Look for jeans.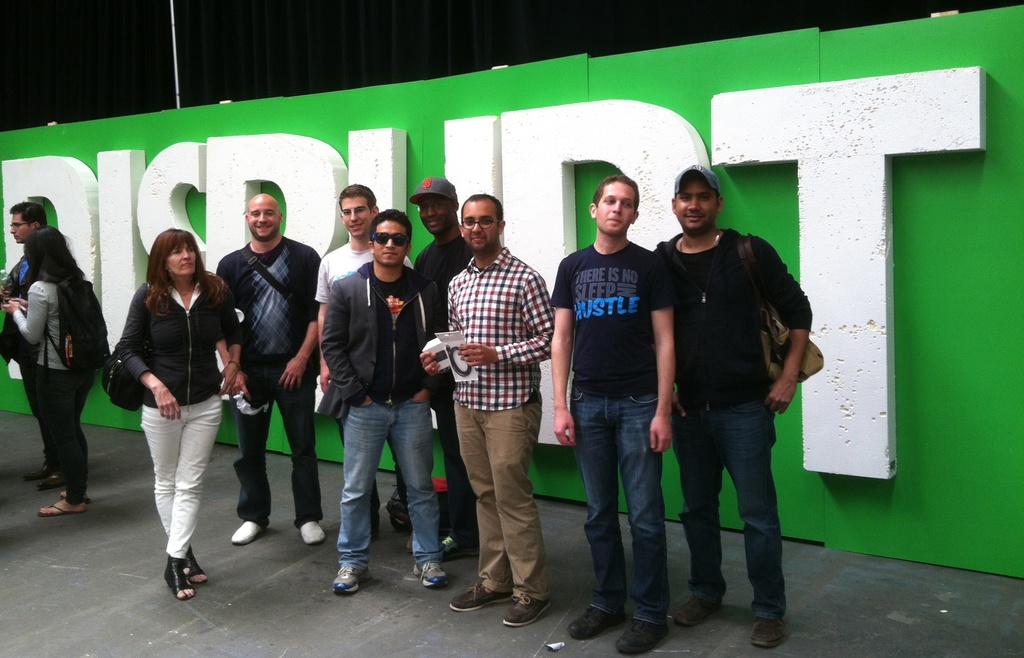
Found: 675:403:787:618.
